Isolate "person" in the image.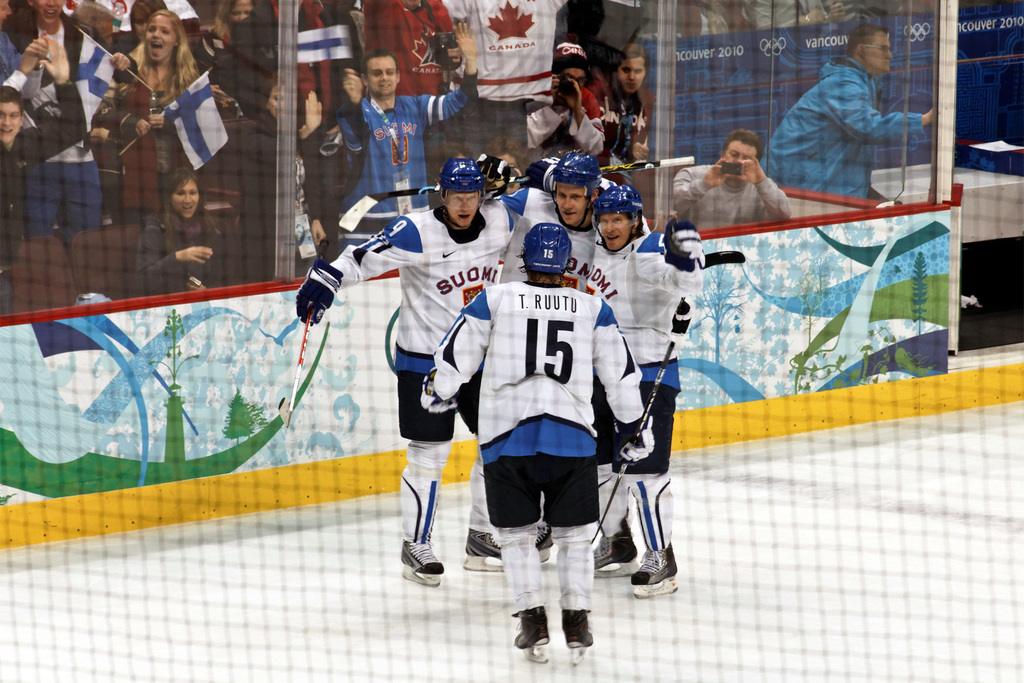
Isolated region: detection(0, 40, 86, 316).
